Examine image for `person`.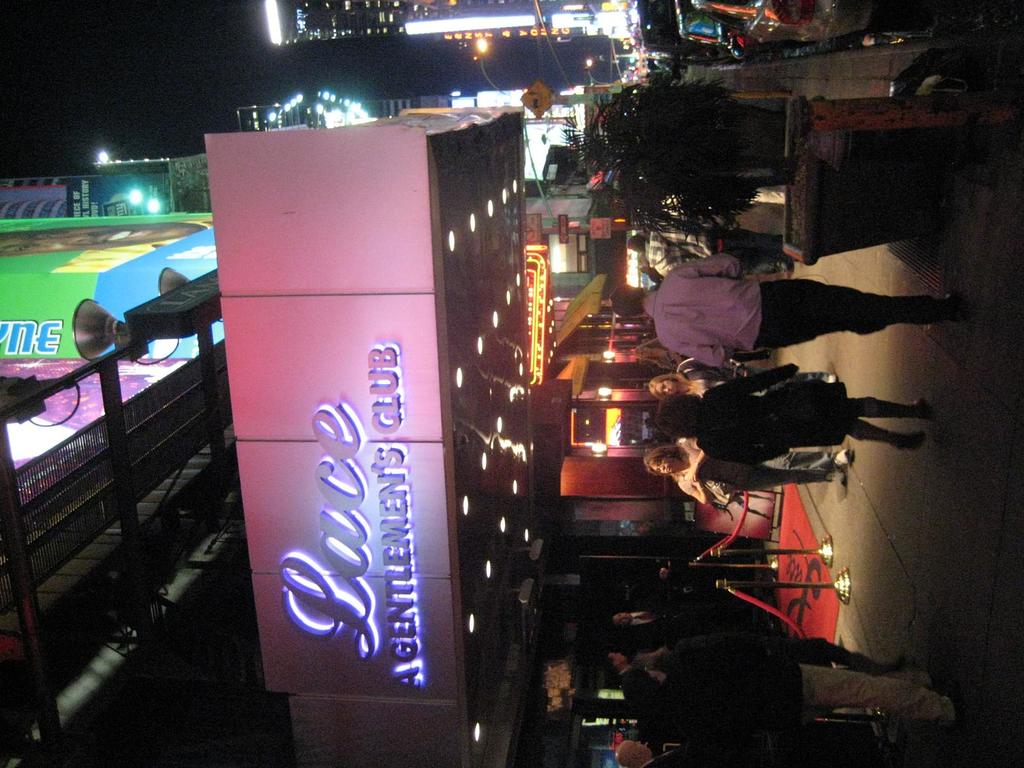
Examination result: l=650, t=362, r=932, b=460.
